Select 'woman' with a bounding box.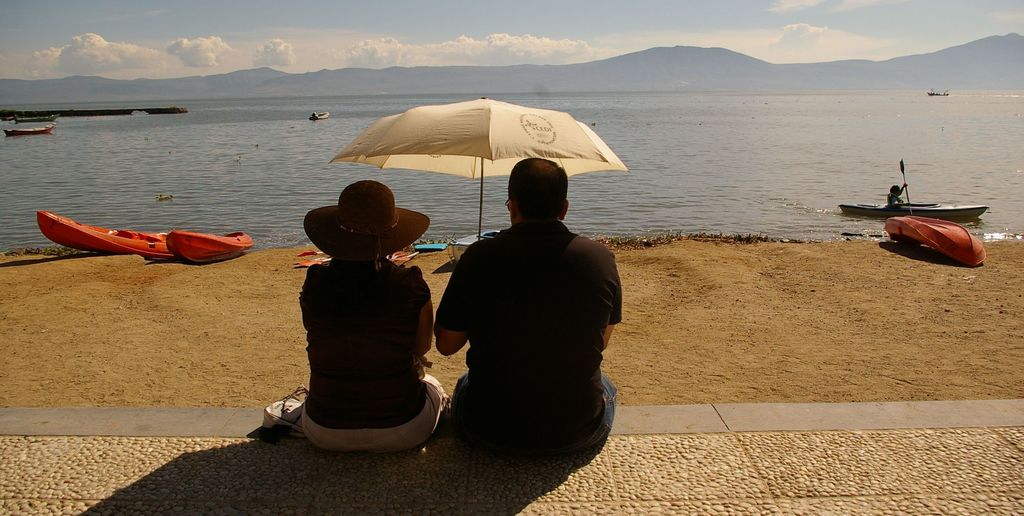
pyautogui.locateOnScreen(265, 153, 444, 467).
